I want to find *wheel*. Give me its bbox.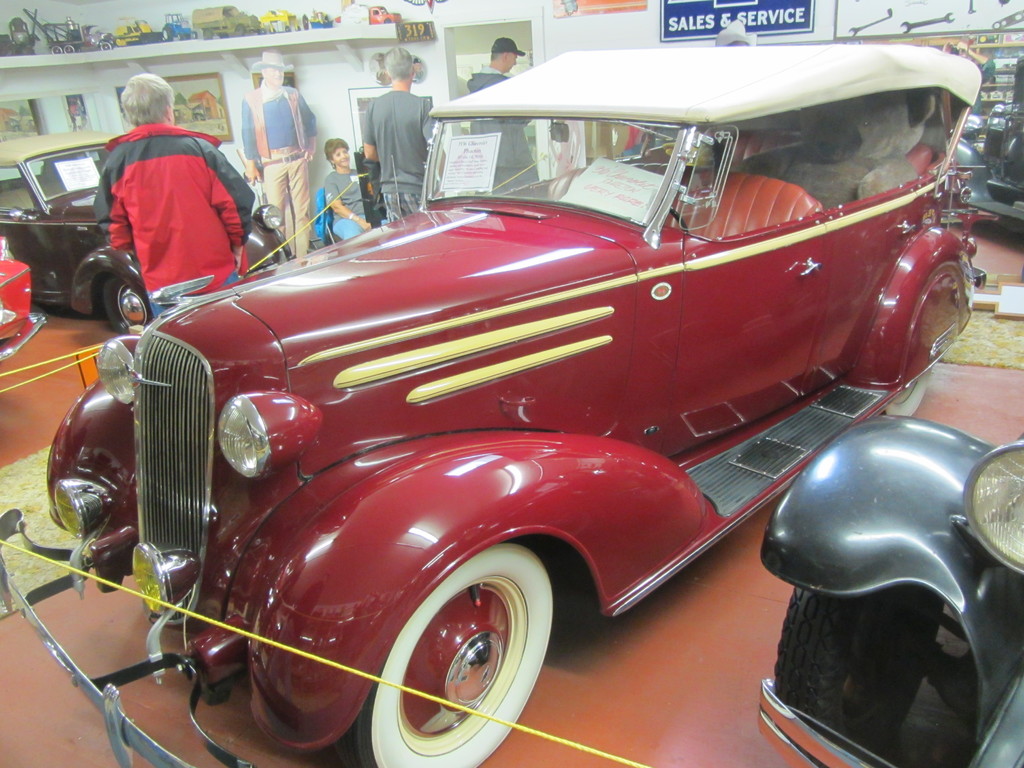
{"left": 236, "top": 26, "right": 243, "bottom": 36}.
